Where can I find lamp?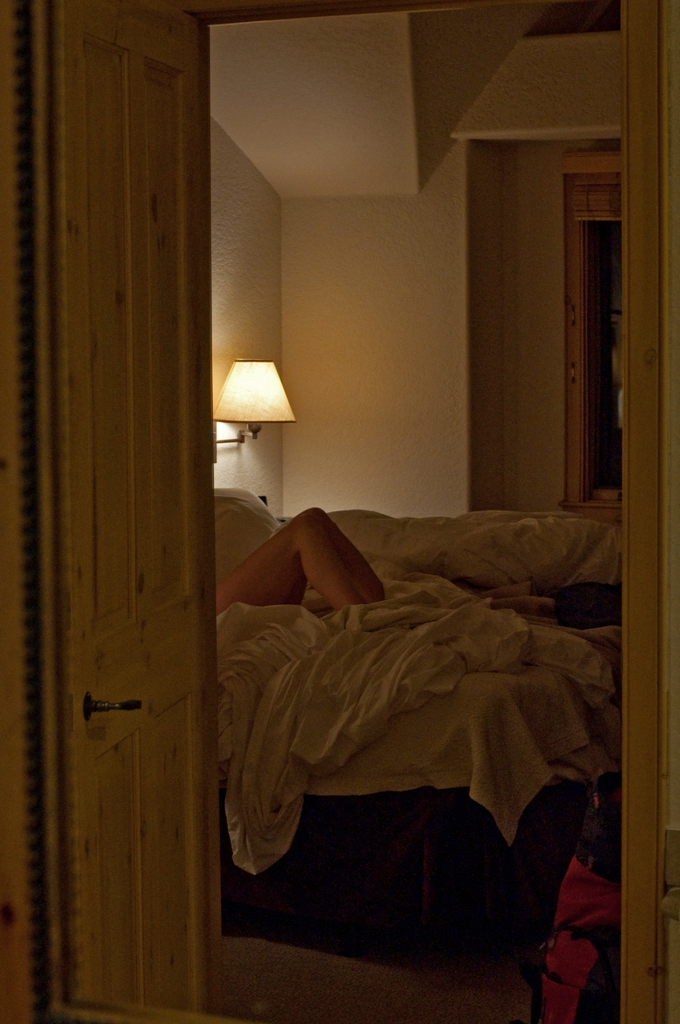
You can find it at [218,353,300,447].
